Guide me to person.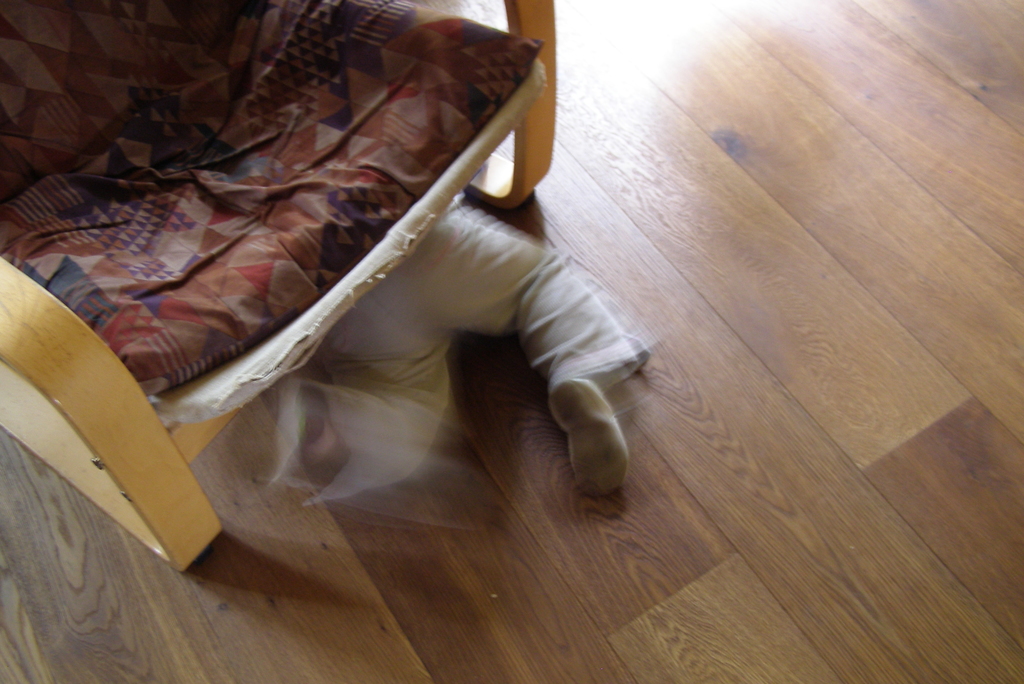
Guidance: <box>277,203,629,499</box>.
